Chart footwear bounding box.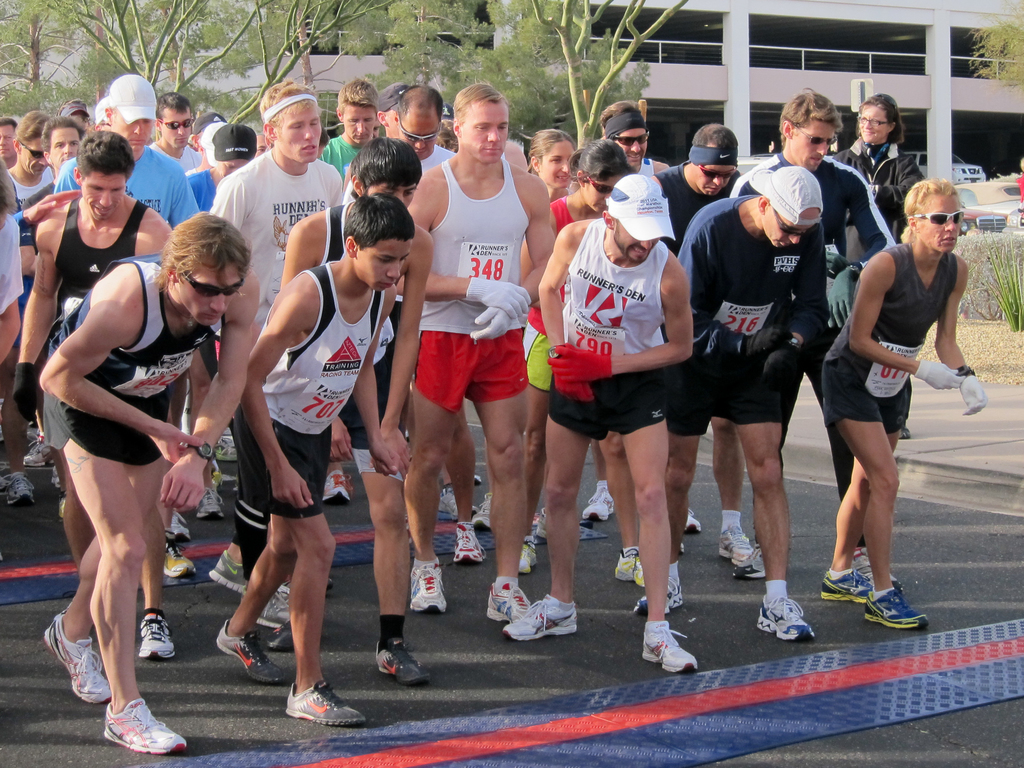
Charted: 136 602 175 661.
